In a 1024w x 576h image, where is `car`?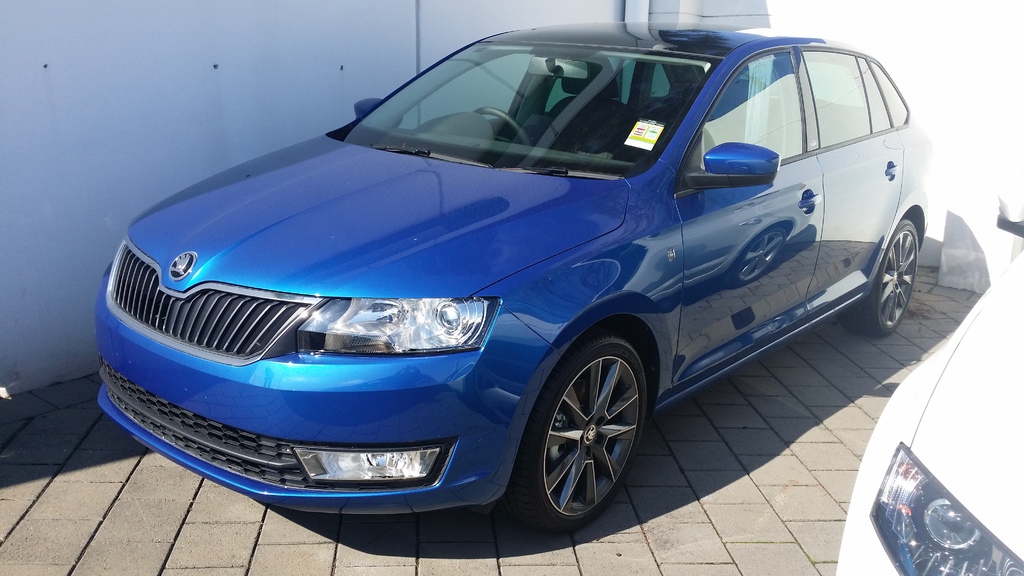
bbox=(67, 13, 945, 535).
